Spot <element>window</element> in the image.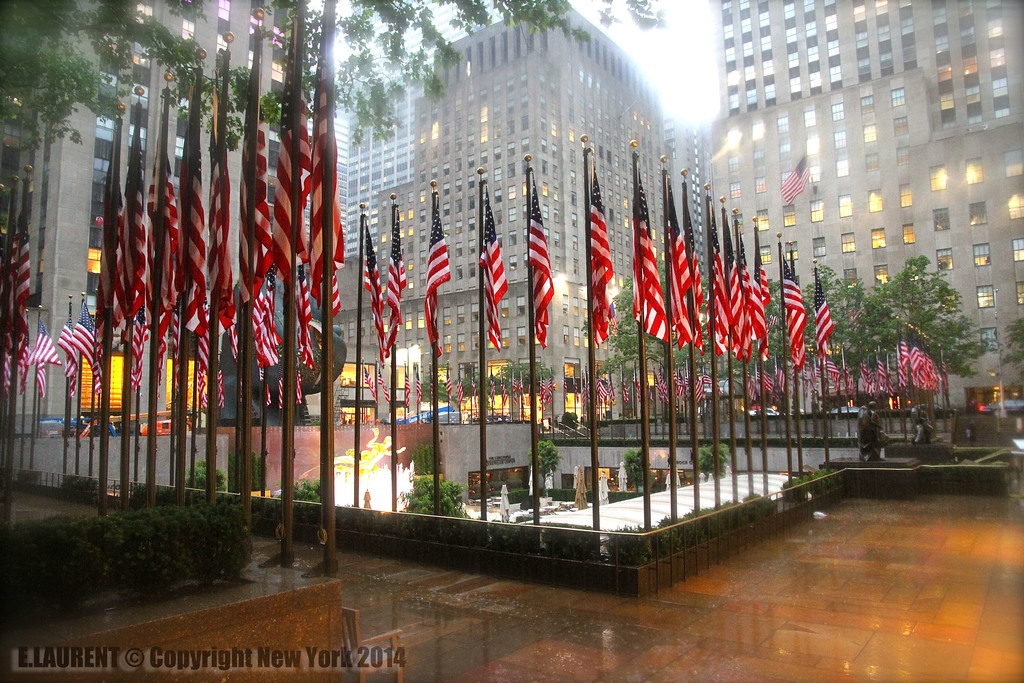
<element>window</element> found at 902:222:915:245.
